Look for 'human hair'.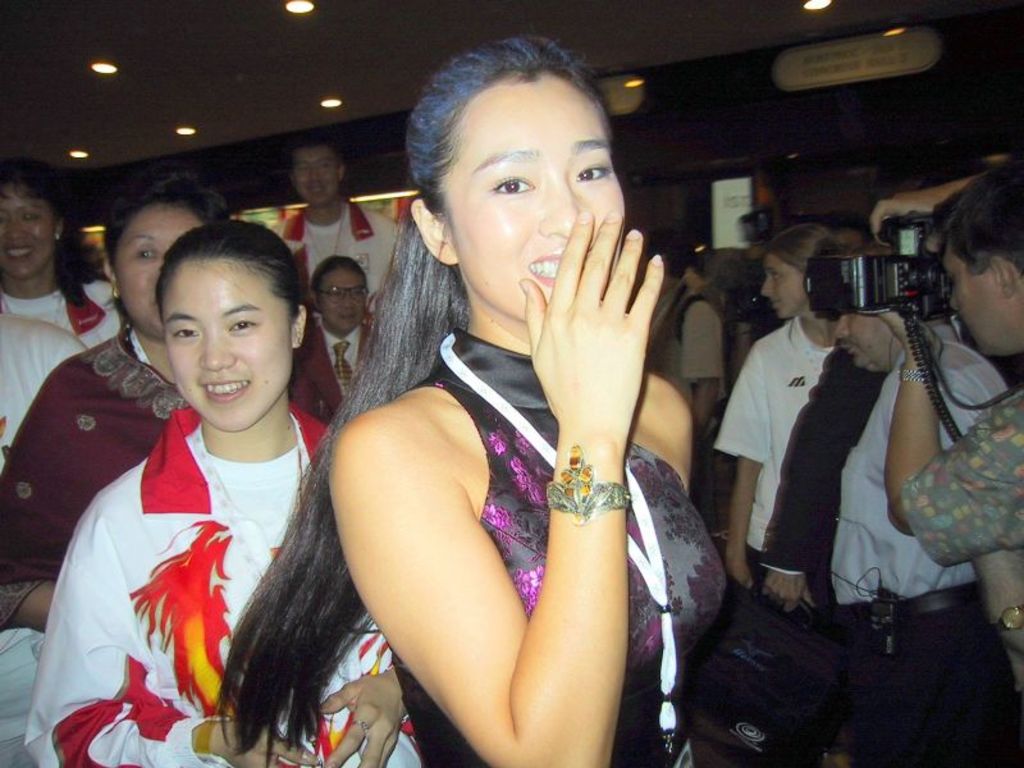
Found: [945,152,1023,283].
